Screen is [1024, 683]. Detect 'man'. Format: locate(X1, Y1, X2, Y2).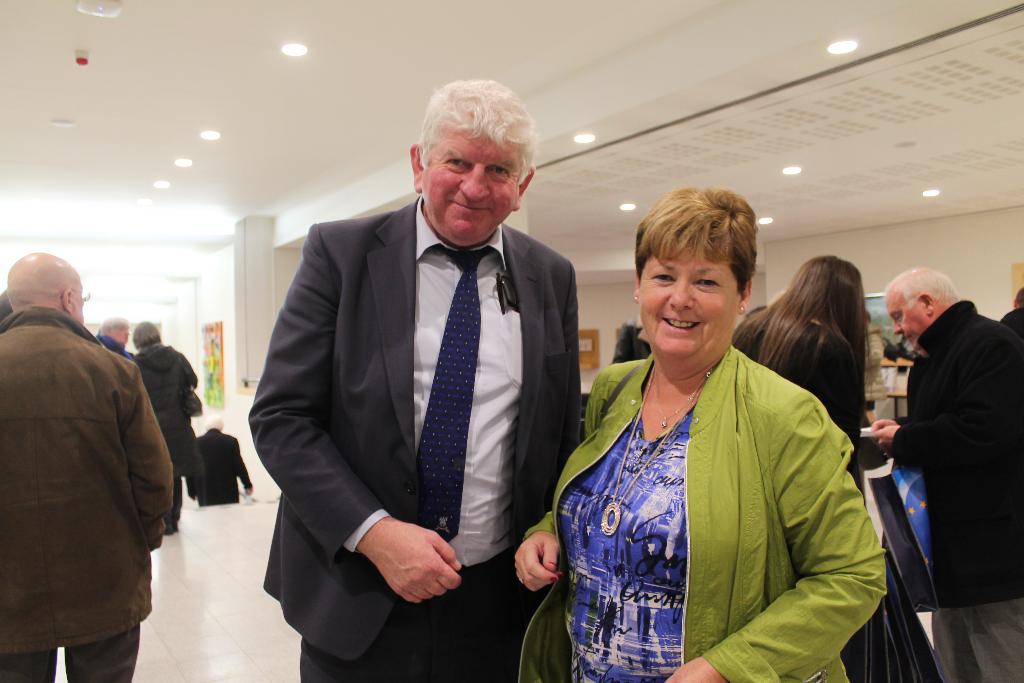
locate(7, 231, 189, 682).
